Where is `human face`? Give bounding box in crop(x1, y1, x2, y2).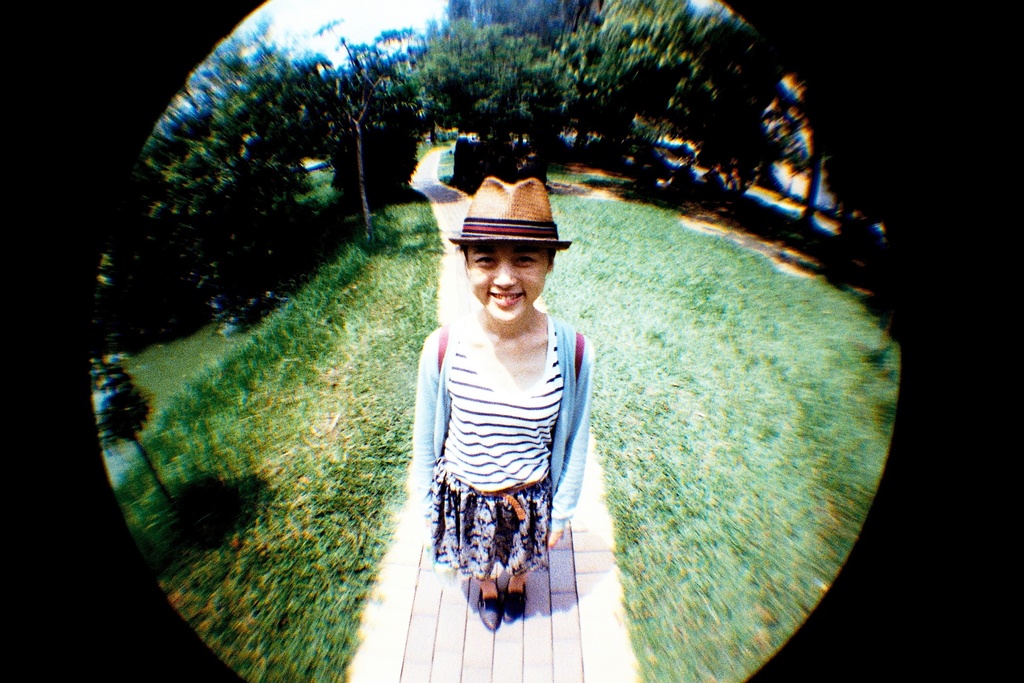
crop(464, 236, 552, 331).
